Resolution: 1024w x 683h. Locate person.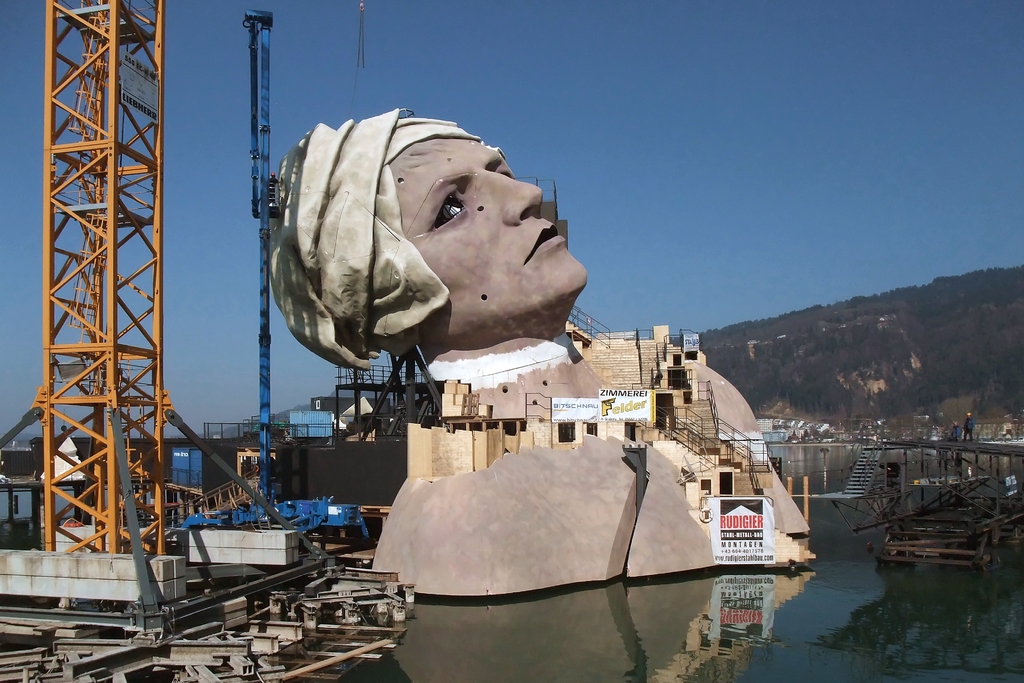
270/109/584/380.
